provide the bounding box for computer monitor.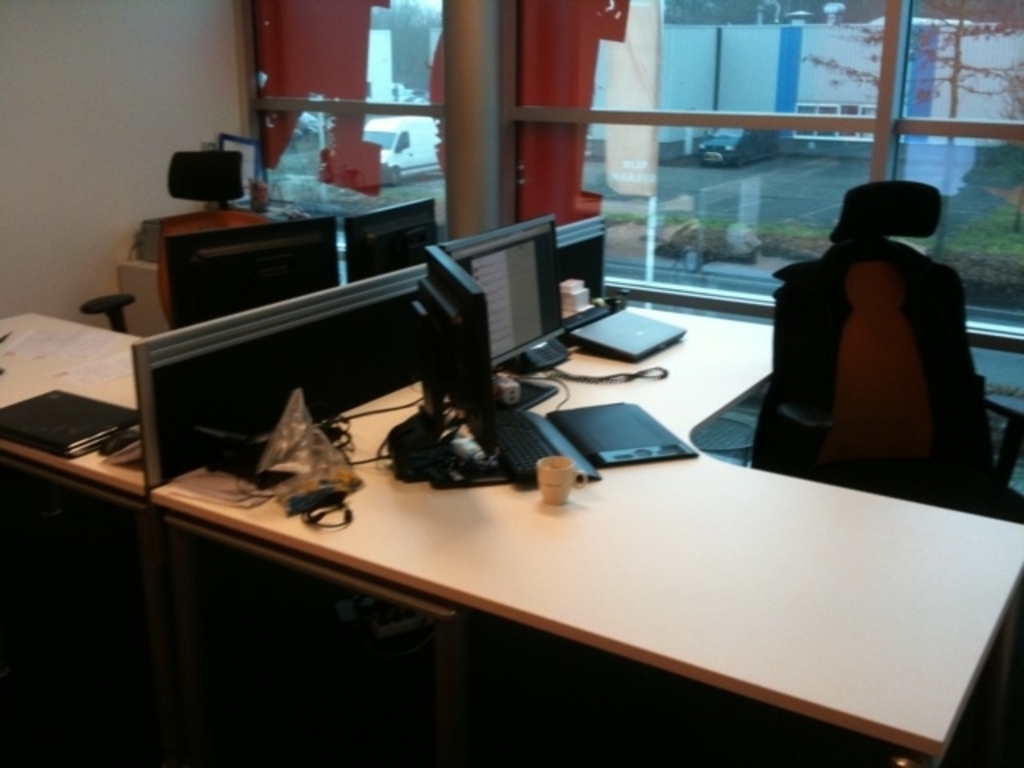
bbox(446, 216, 563, 403).
